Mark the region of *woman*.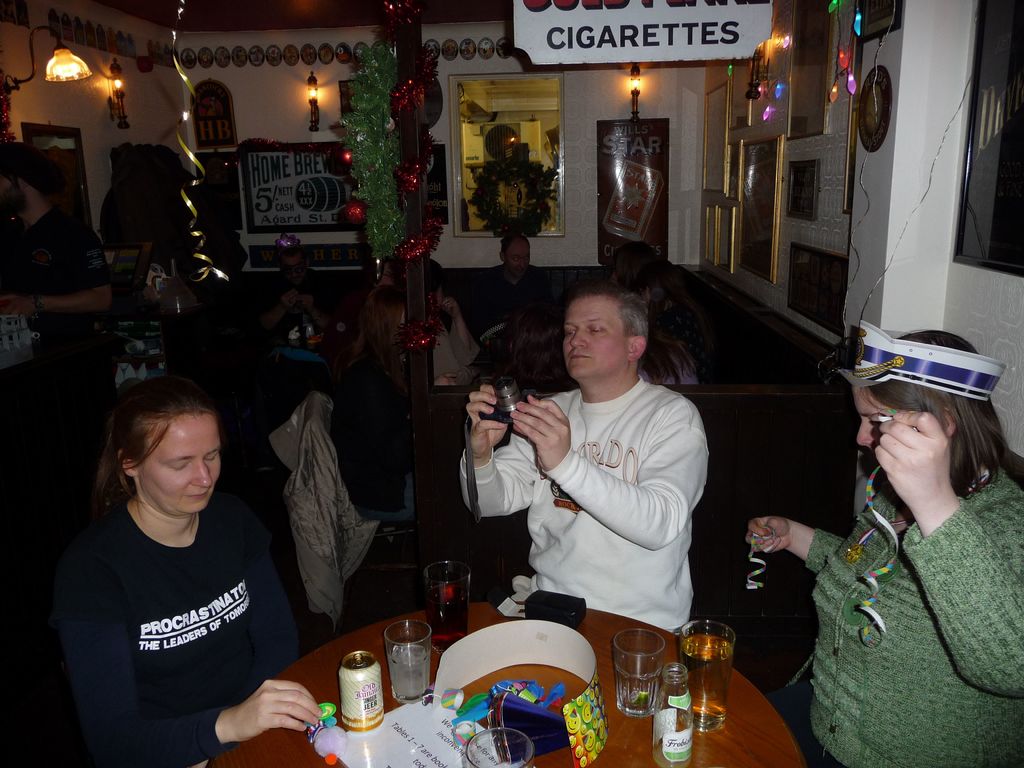
Region: 774 305 1021 763.
